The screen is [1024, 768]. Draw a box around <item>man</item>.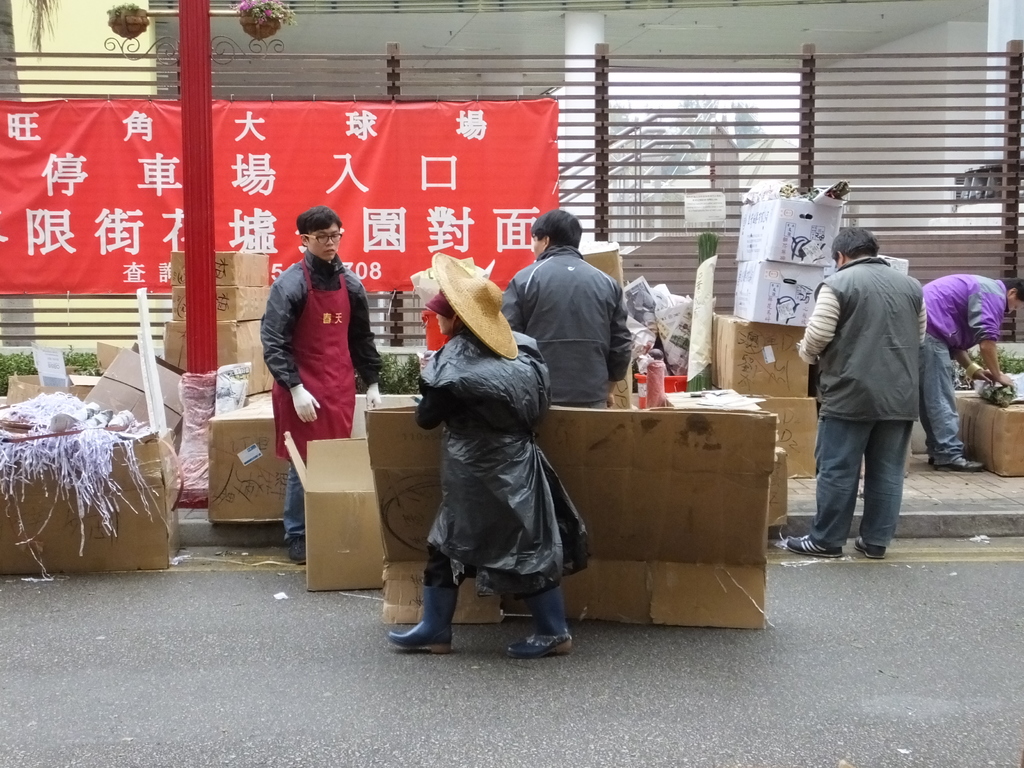
<box>498,207,634,411</box>.
